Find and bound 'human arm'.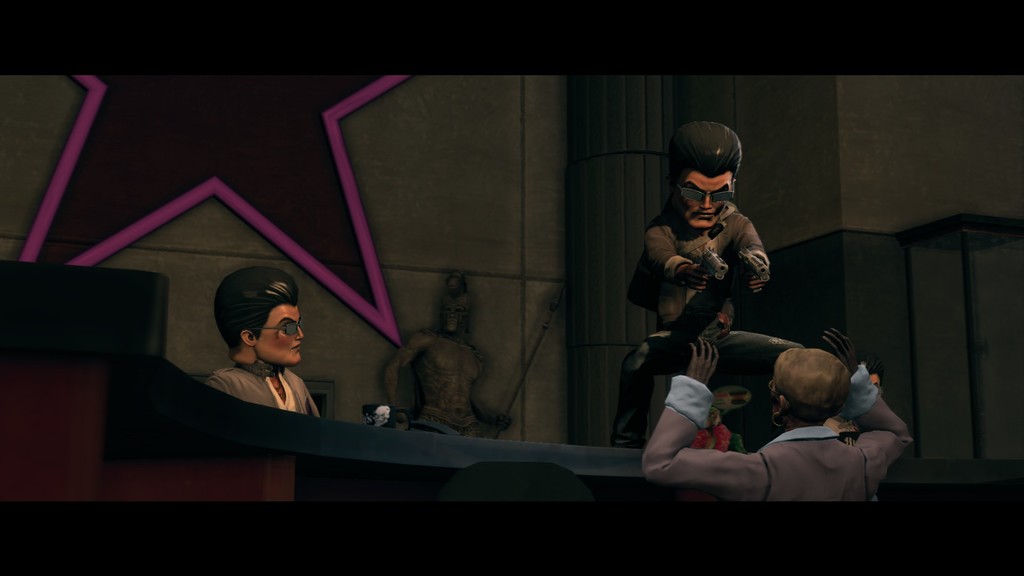
Bound: BBox(641, 332, 764, 502).
